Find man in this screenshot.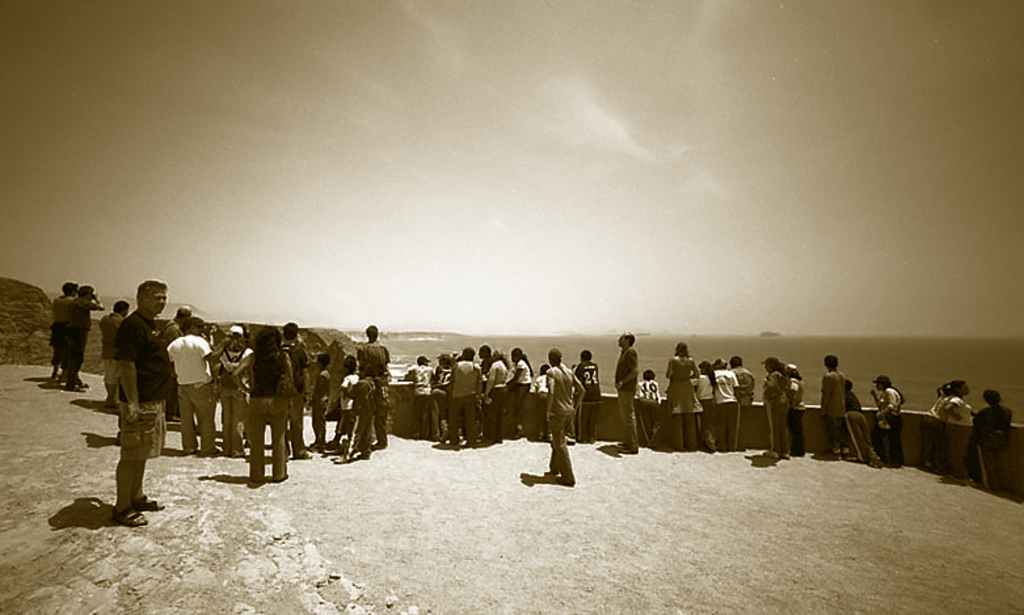
The bounding box for man is pyautogui.locateOnScreen(168, 317, 233, 458).
